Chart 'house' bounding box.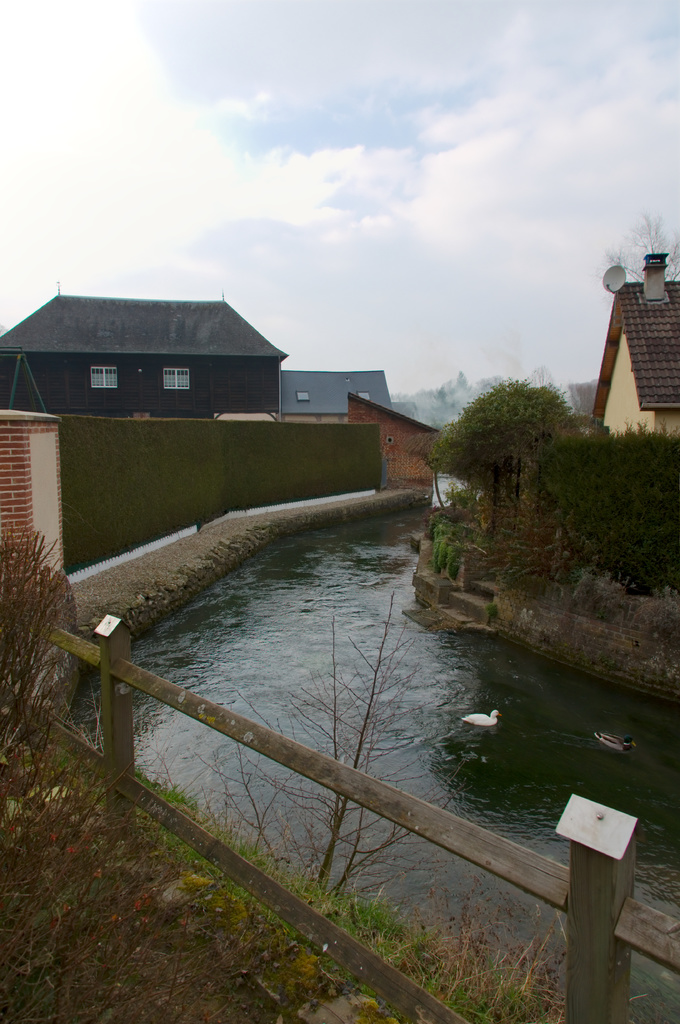
Charted: bbox=[0, 269, 395, 458].
